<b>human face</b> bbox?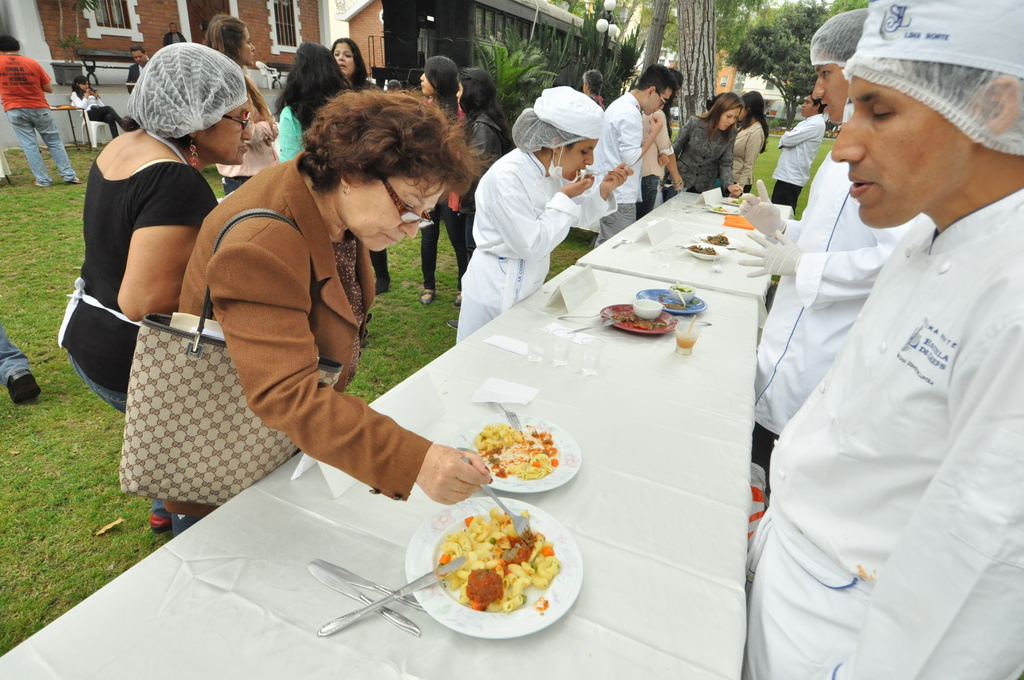
812 65 849 124
